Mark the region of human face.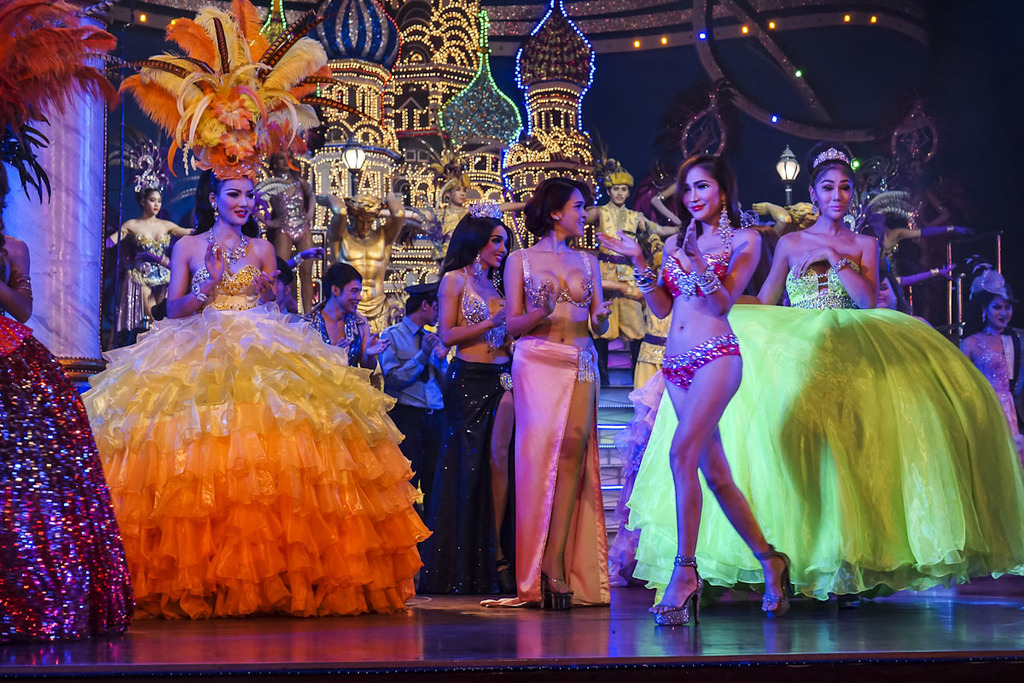
Region: 483/233/504/267.
